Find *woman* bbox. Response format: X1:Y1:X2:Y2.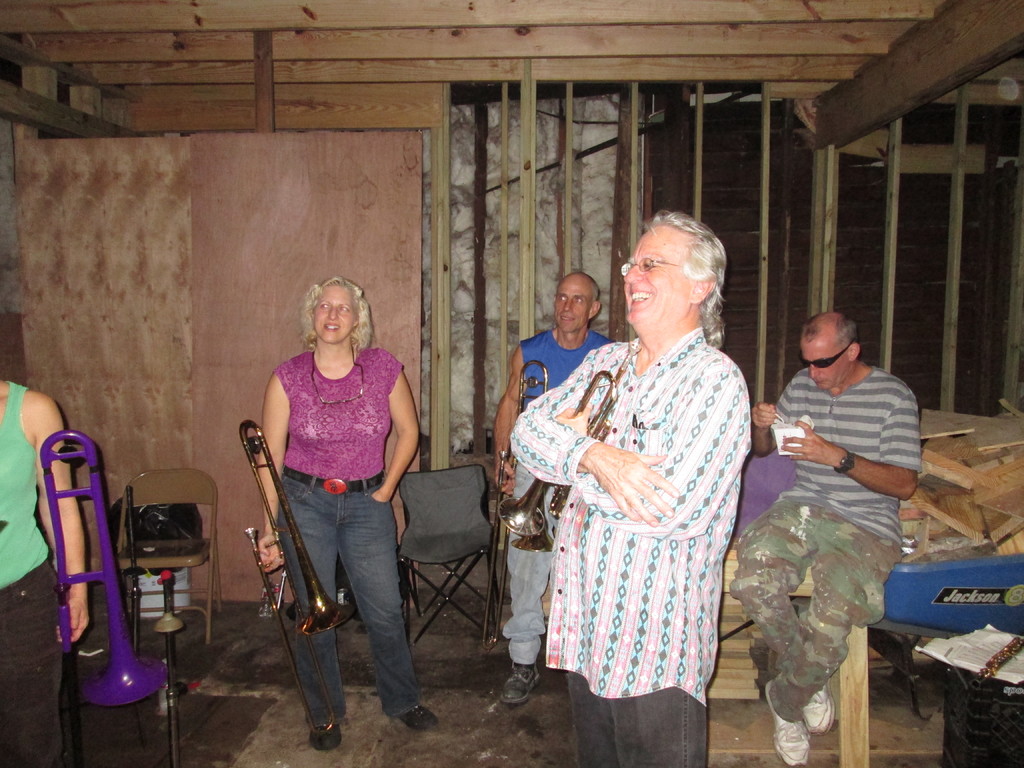
519:214:765:749.
